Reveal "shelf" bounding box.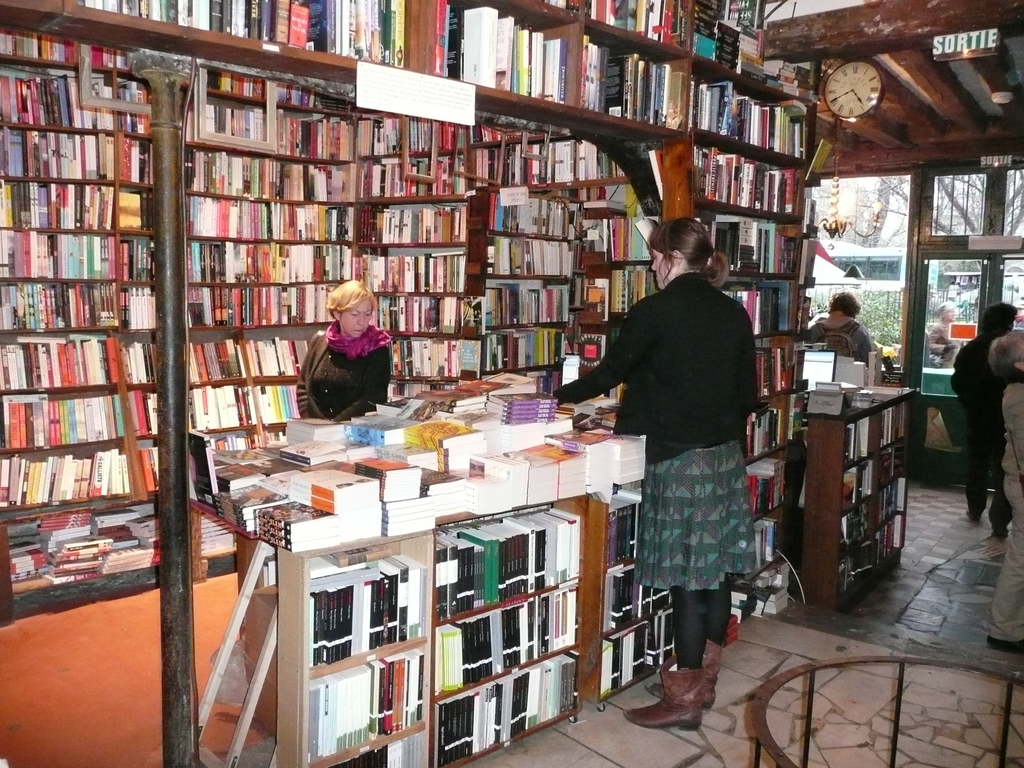
Revealed: l=562, t=0, r=669, b=44.
